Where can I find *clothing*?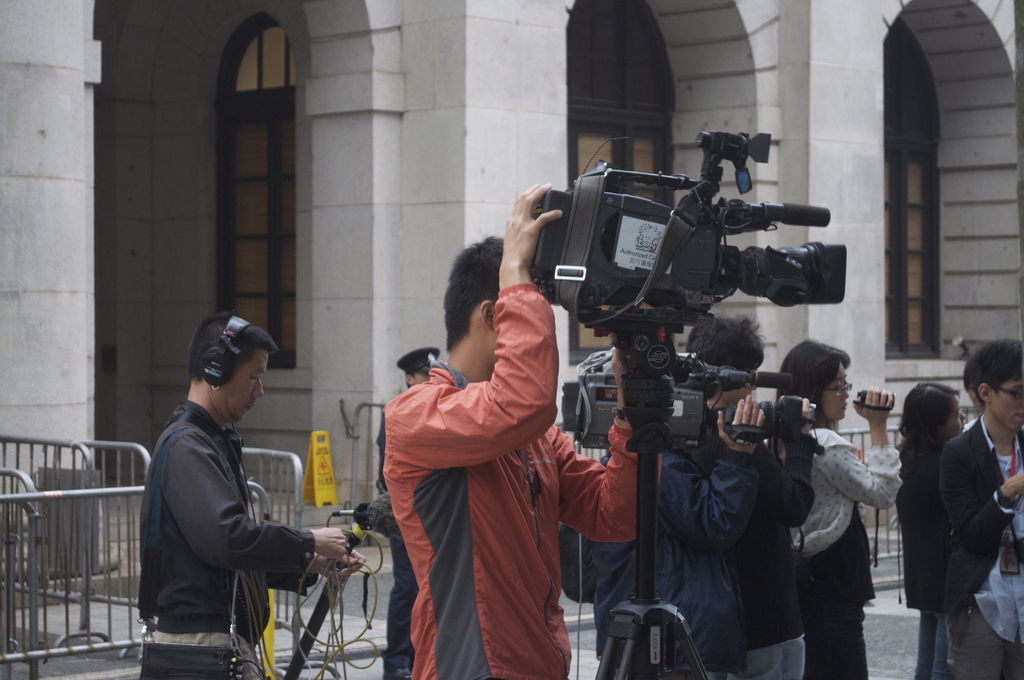
You can find it at [933,411,1023,679].
